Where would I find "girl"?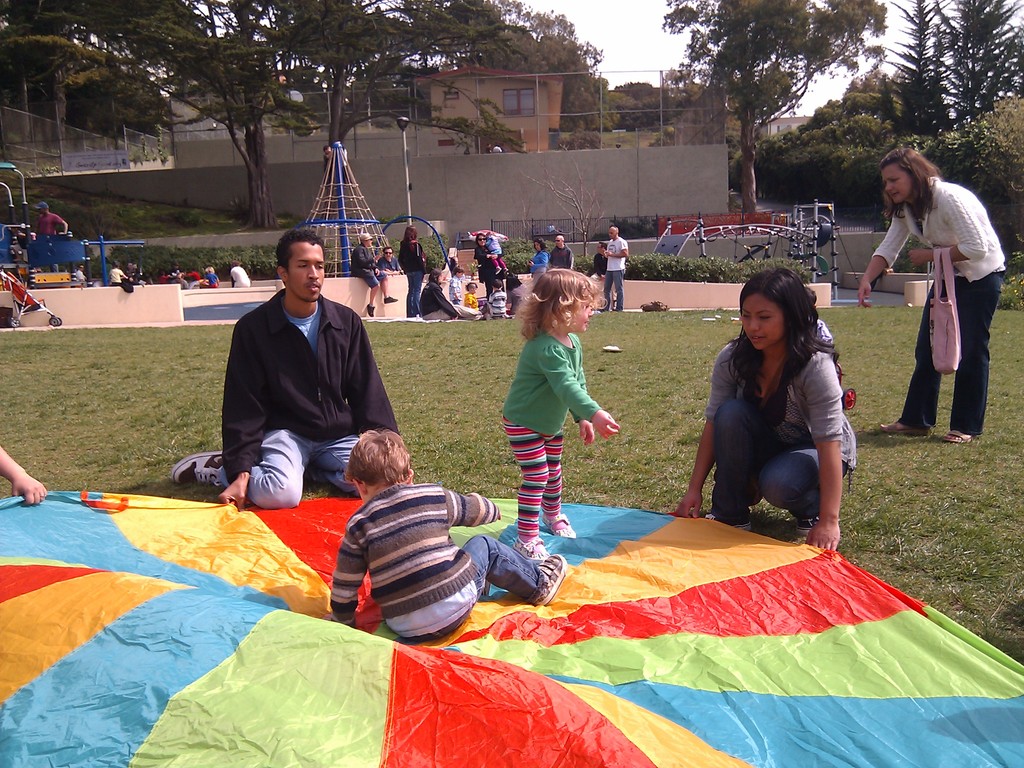
At (left=499, top=266, right=618, bottom=564).
